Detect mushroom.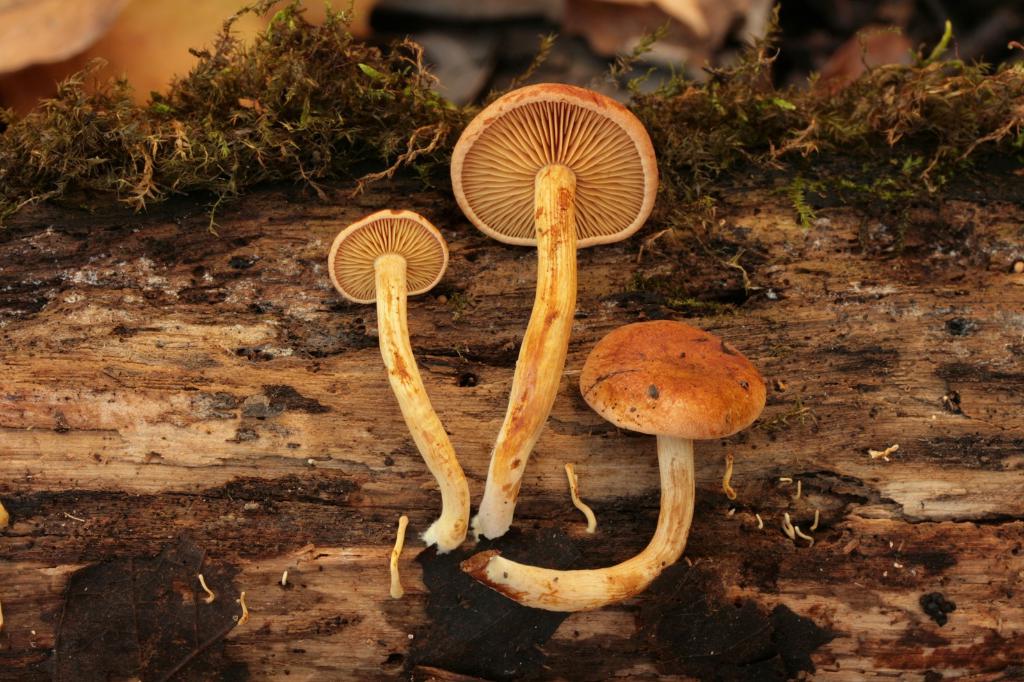
Detected at (x1=326, y1=207, x2=468, y2=553).
